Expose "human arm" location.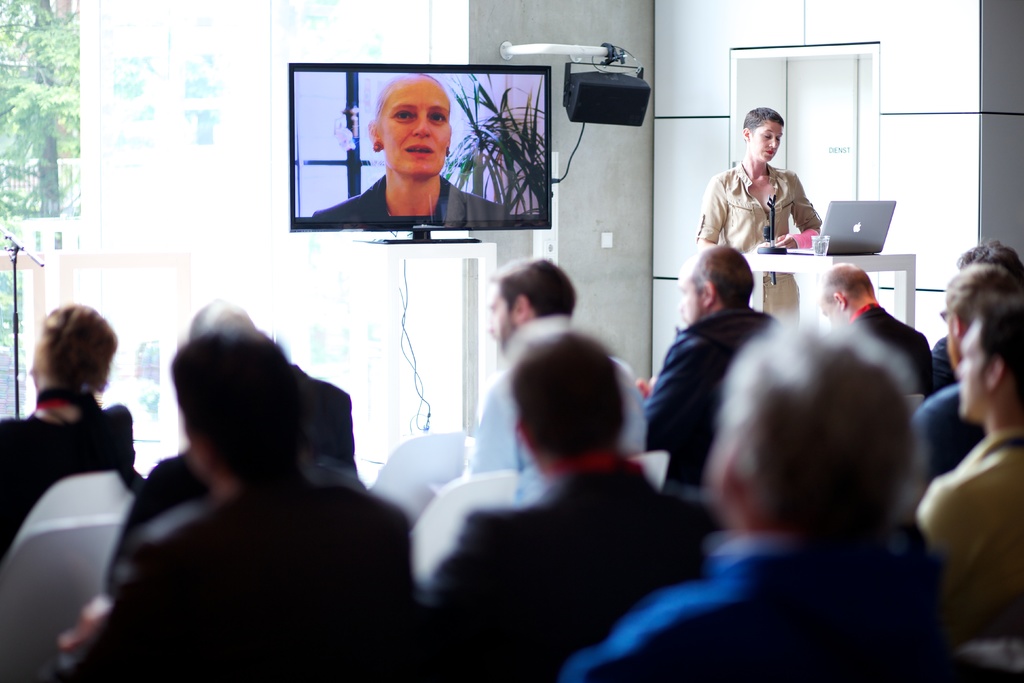
Exposed at x1=771 y1=173 x2=830 y2=244.
